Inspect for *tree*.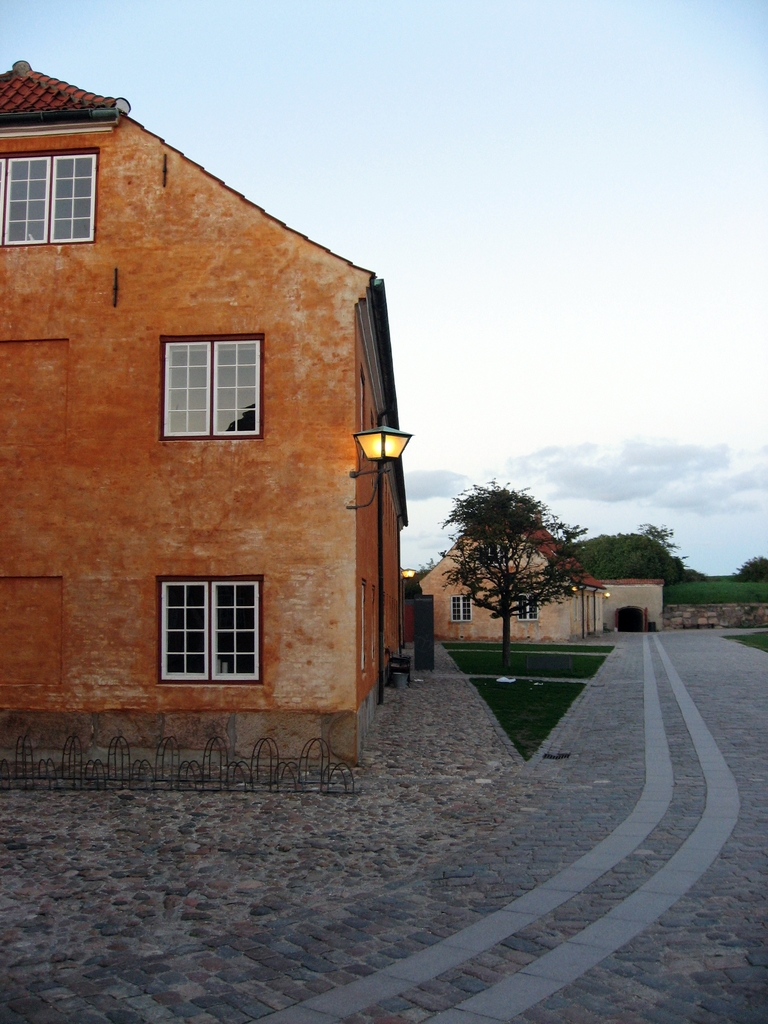
Inspection: locate(565, 525, 705, 606).
